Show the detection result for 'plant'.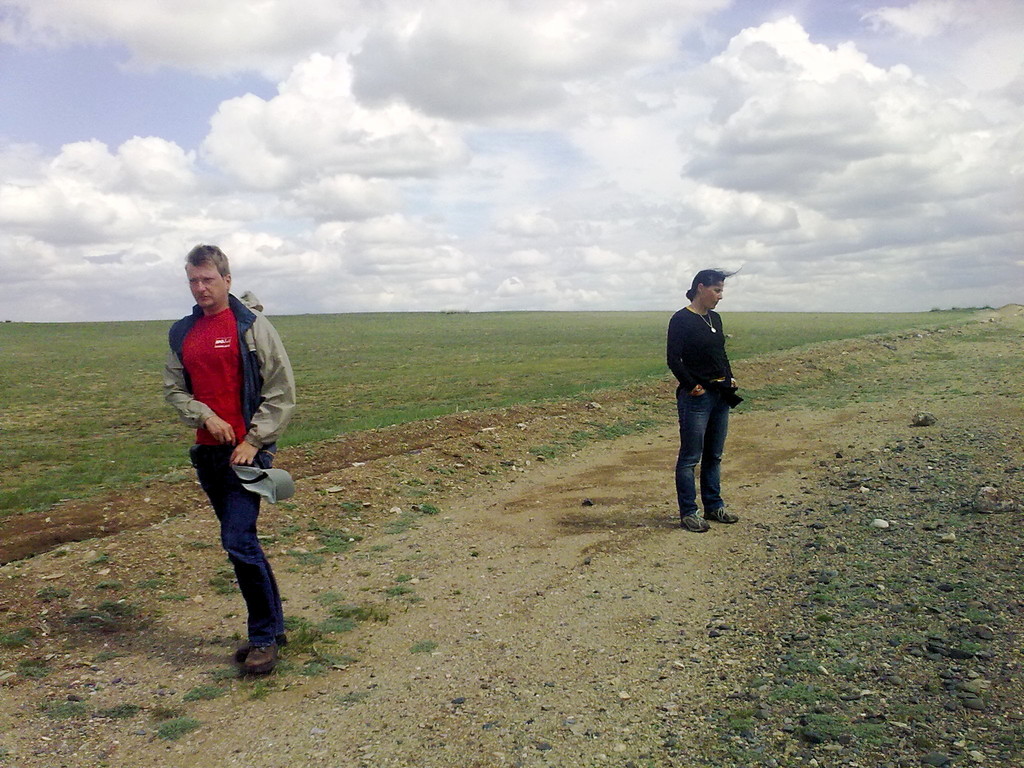
pyautogui.locateOnScreen(238, 676, 273, 698).
